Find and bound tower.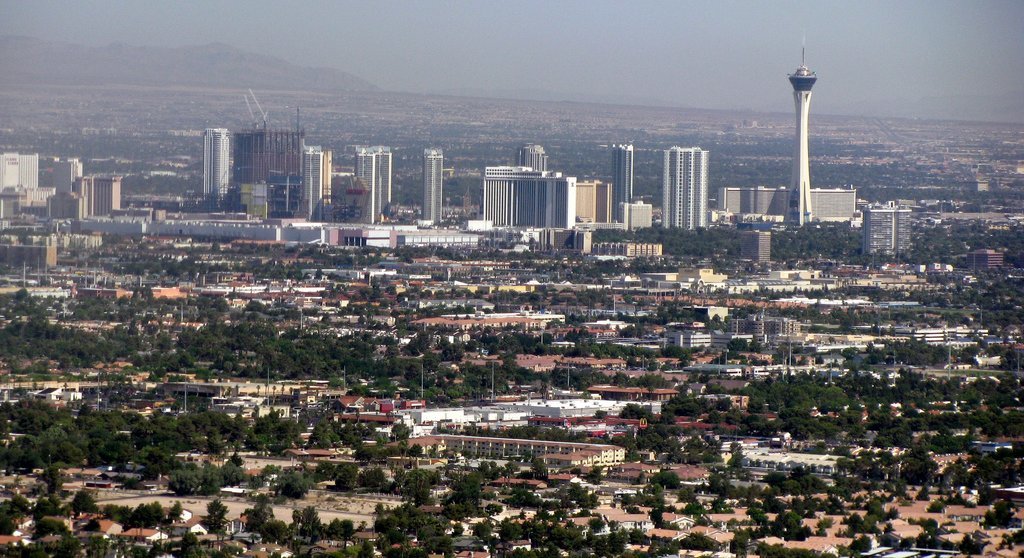
Bound: [83,163,116,211].
